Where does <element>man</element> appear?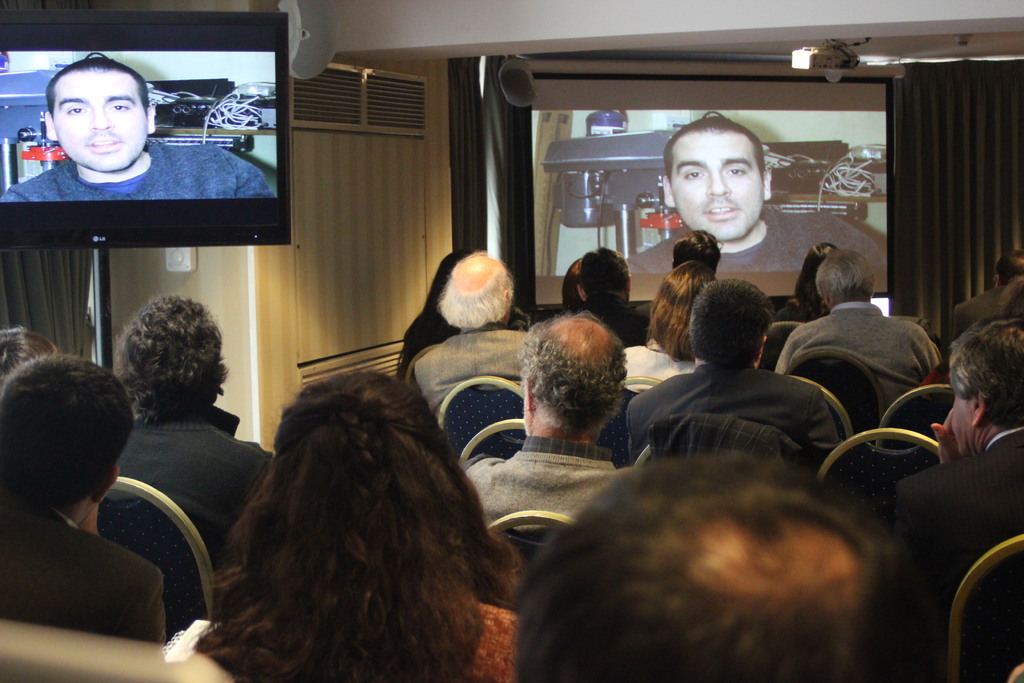
Appears at [0, 53, 275, 203].
